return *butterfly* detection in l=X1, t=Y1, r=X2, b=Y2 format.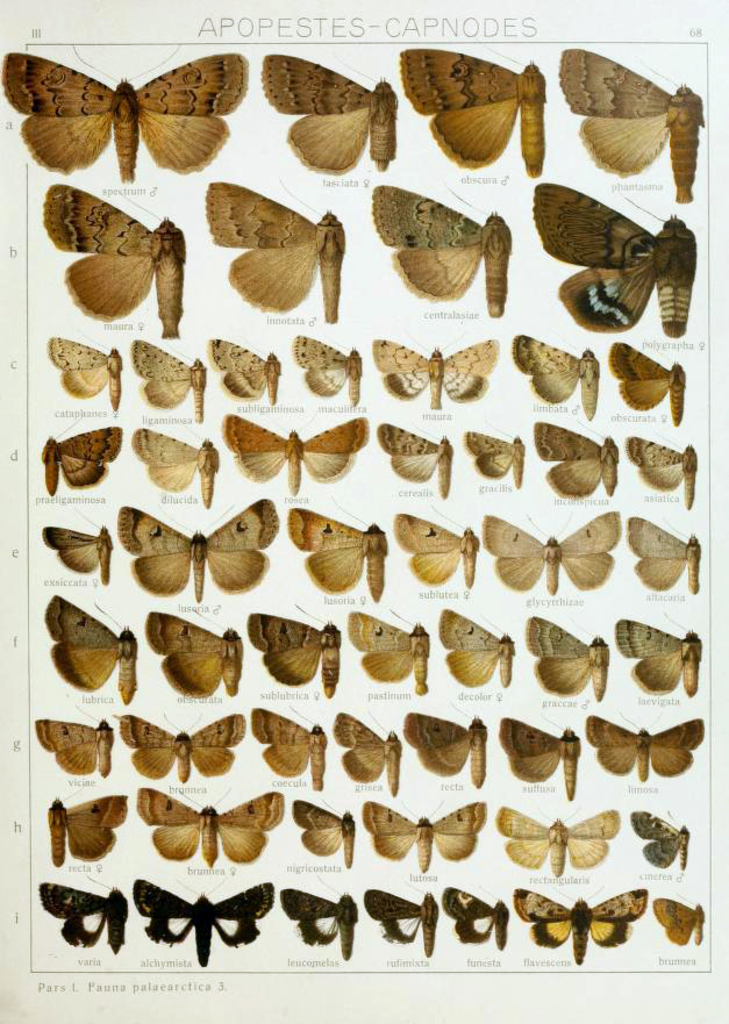
l=284, t=516, r=381, b=602.
